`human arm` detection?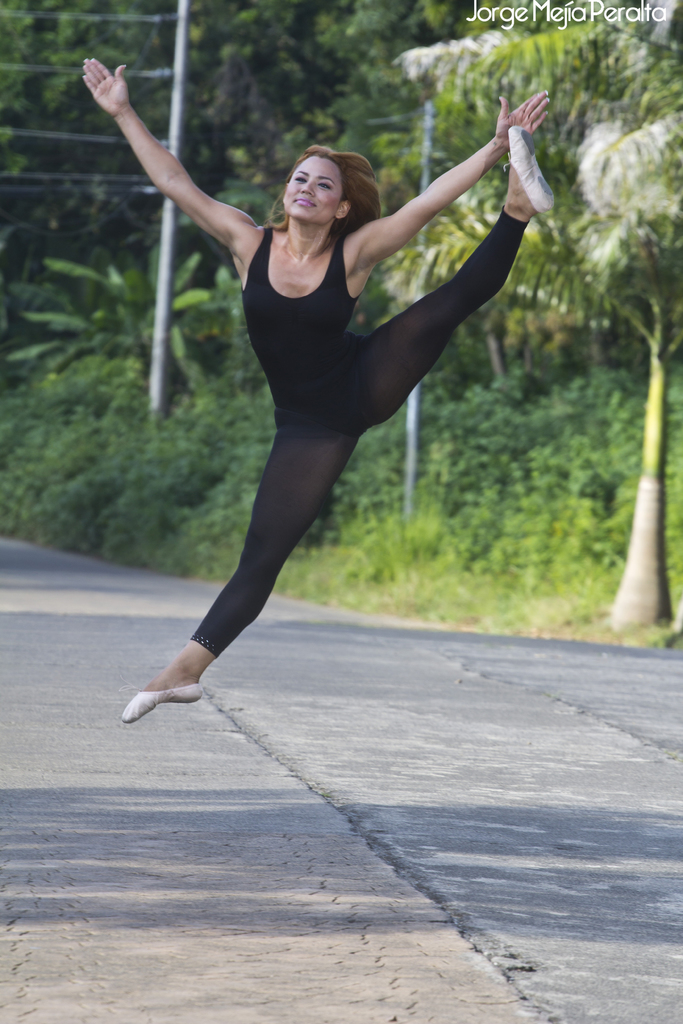
pyautogui.locateOnScreen(358, 88, 547, 271)
